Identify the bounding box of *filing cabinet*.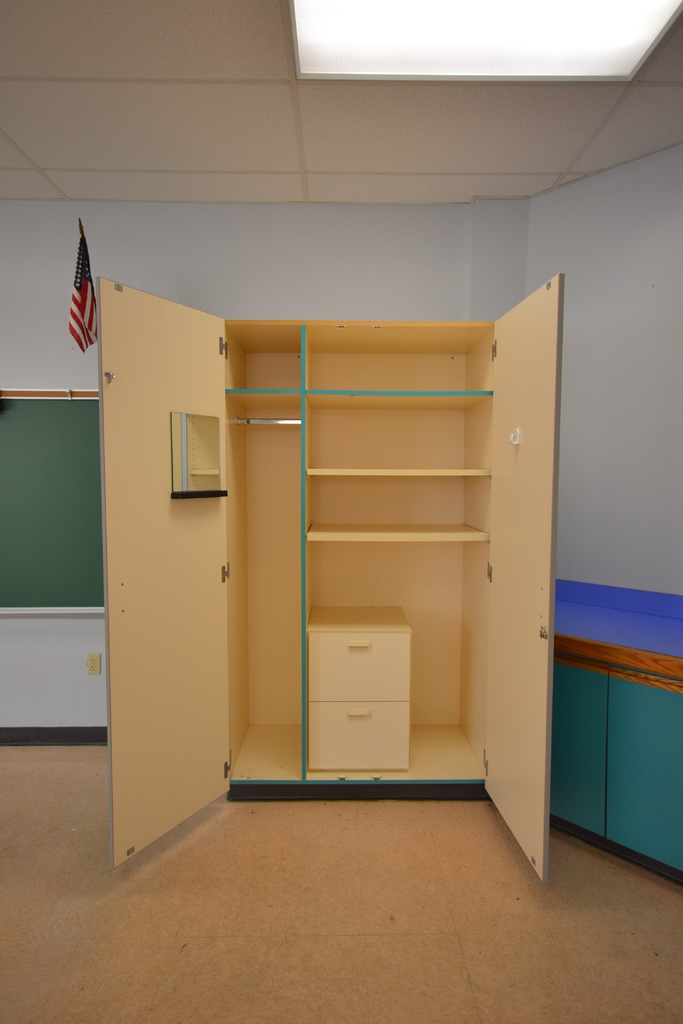
left=304, top=607, right=447, bottom=798.
